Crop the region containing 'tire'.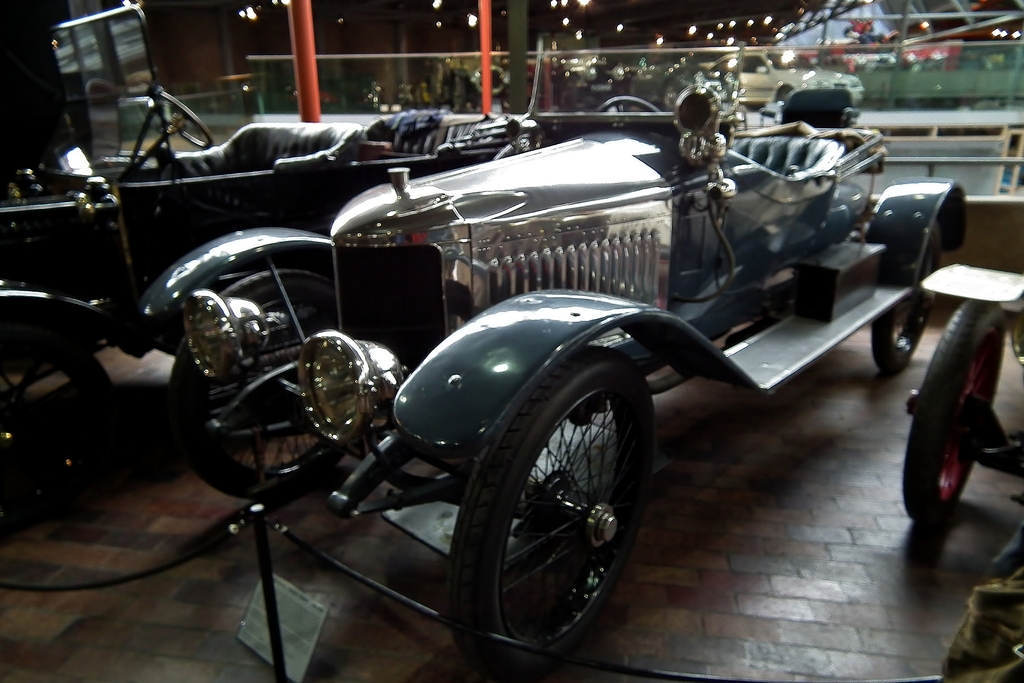
Crop region: l=874, t=226, r=942, b=374.
